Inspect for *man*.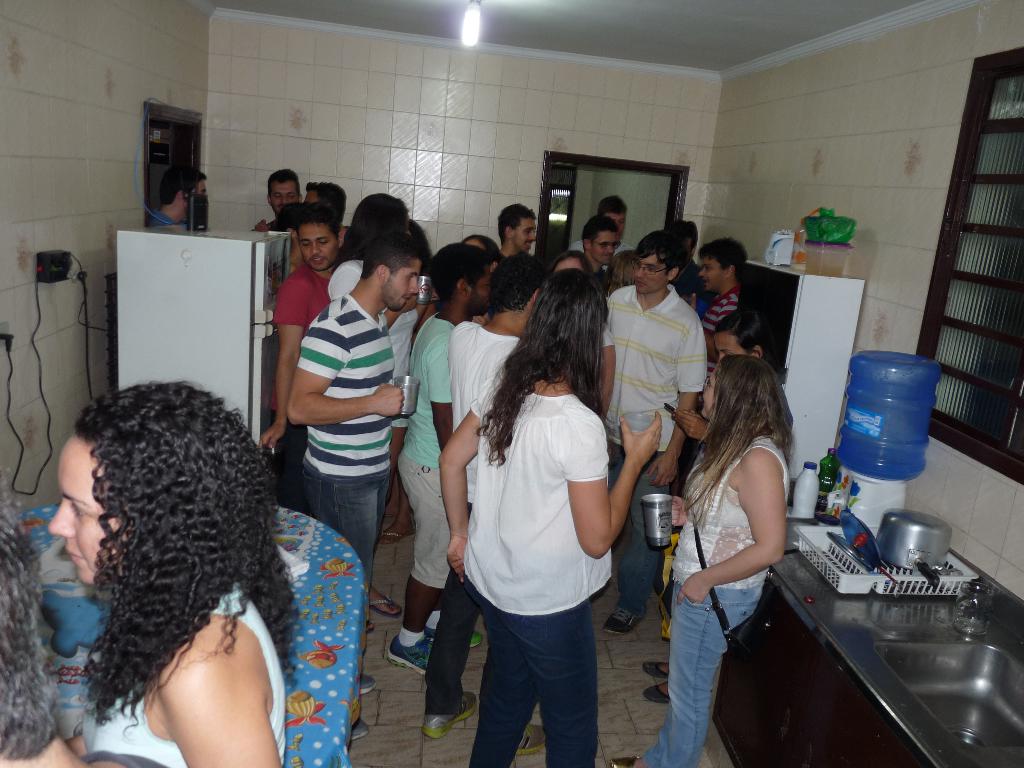
Inspection: detection(580, 211, 624, 287).
